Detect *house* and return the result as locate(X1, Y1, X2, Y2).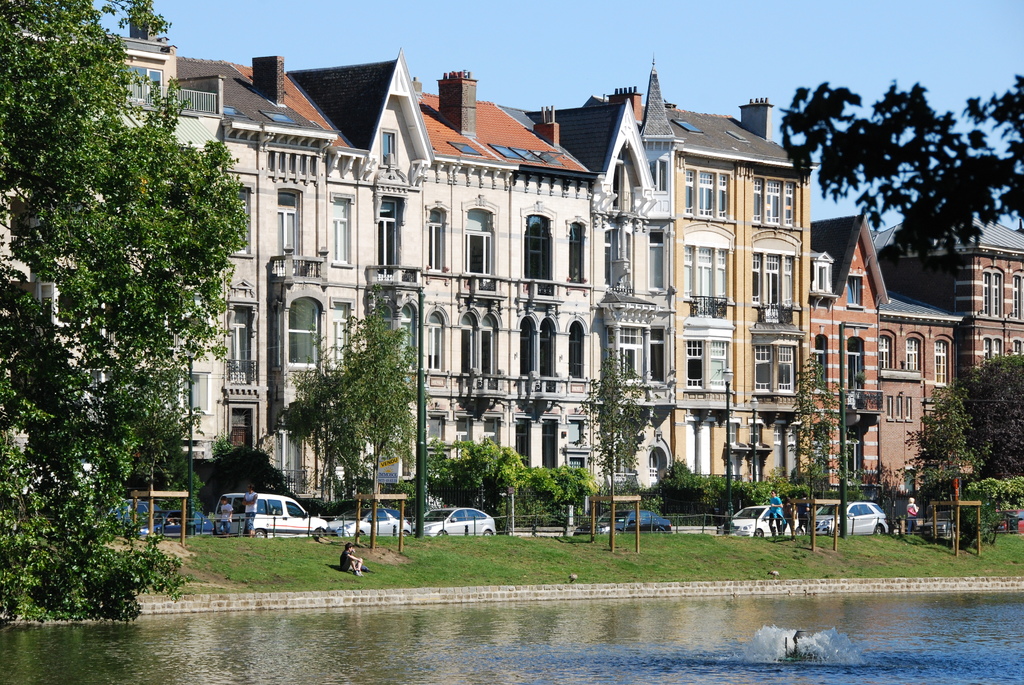
locate(812, 219, 887, 492).
